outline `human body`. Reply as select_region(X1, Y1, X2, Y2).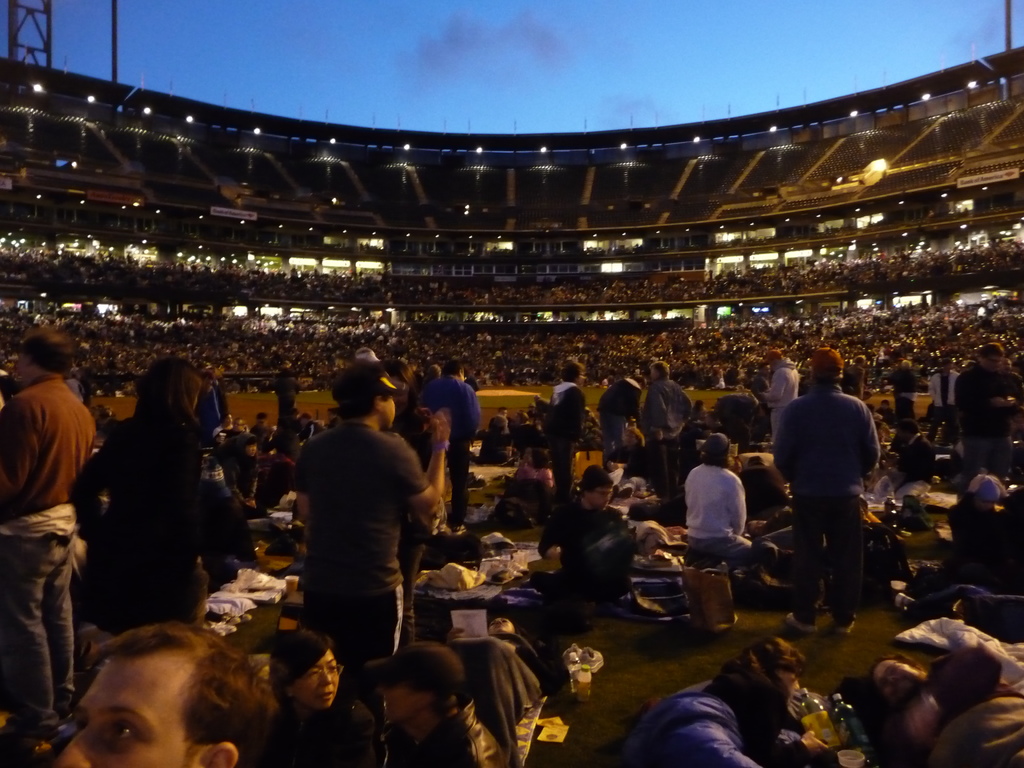
select_region(277, 316, 297, 331).
